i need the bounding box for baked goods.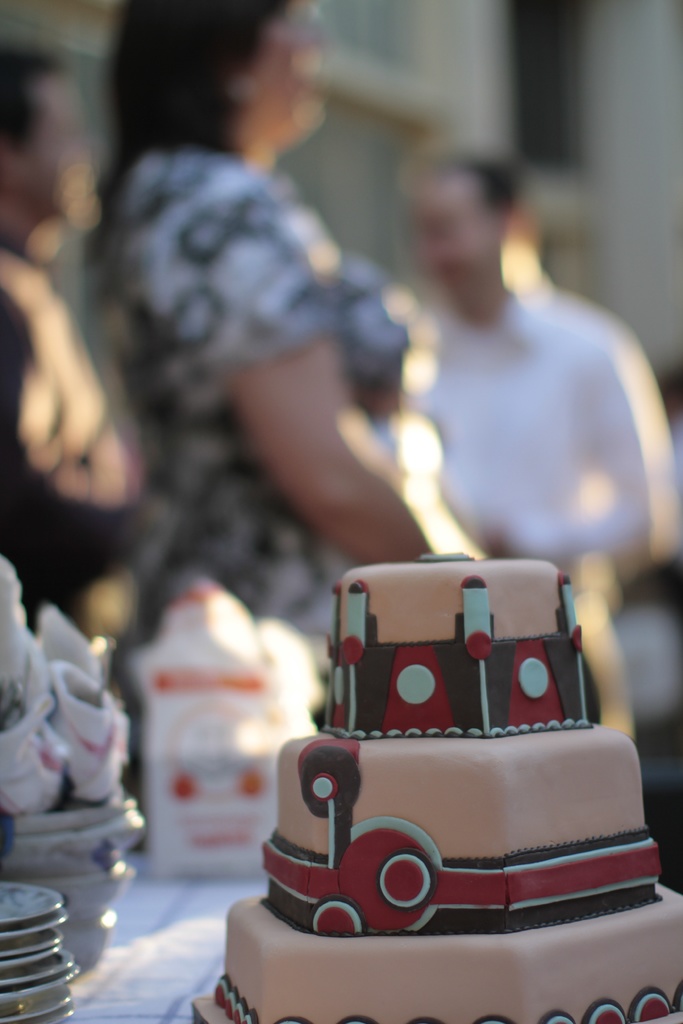
Here it is: <box>210,550,682,1023</box>.
